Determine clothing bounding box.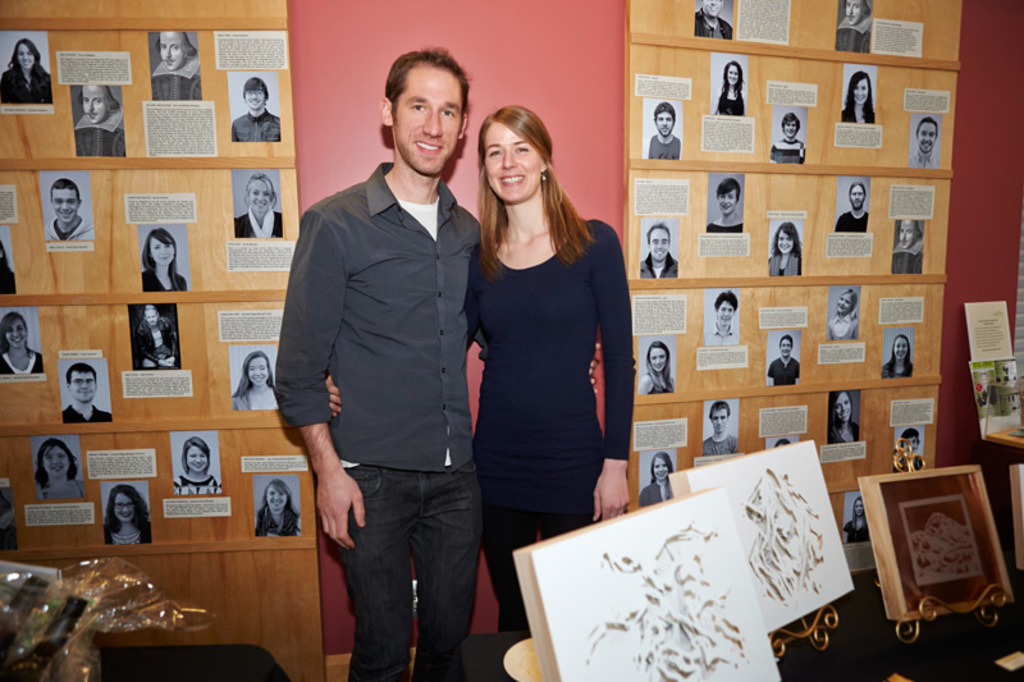
Determined: box=[140, 266, 186, 289].
